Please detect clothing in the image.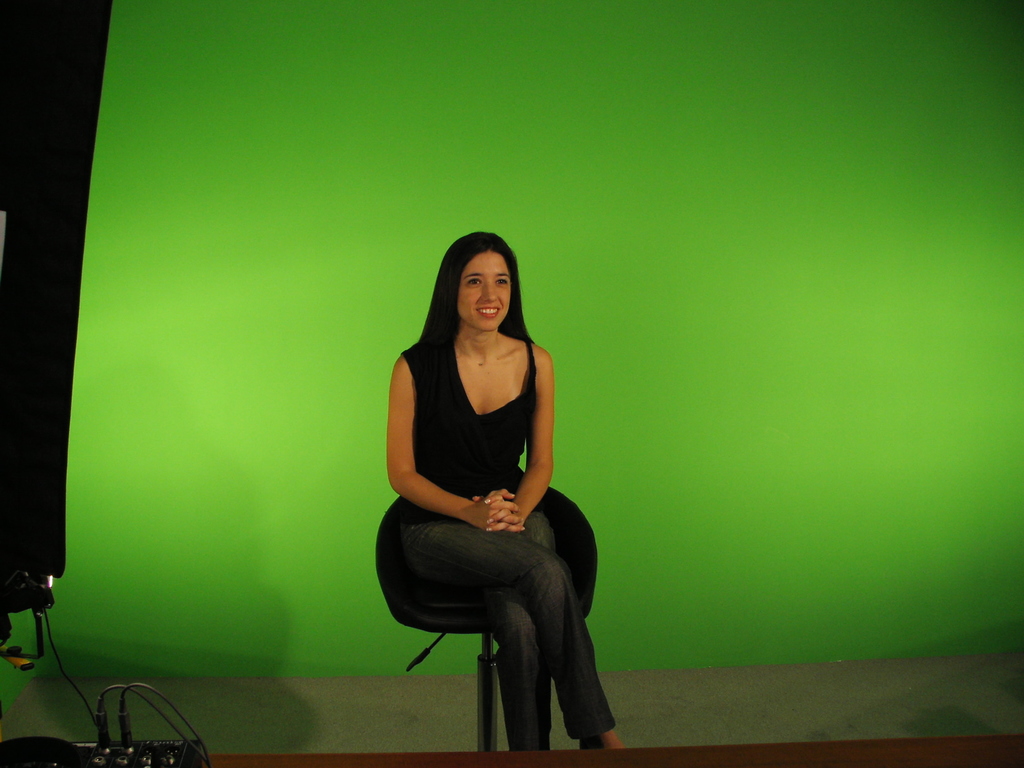
BBox(356, 281, 603, 736).
